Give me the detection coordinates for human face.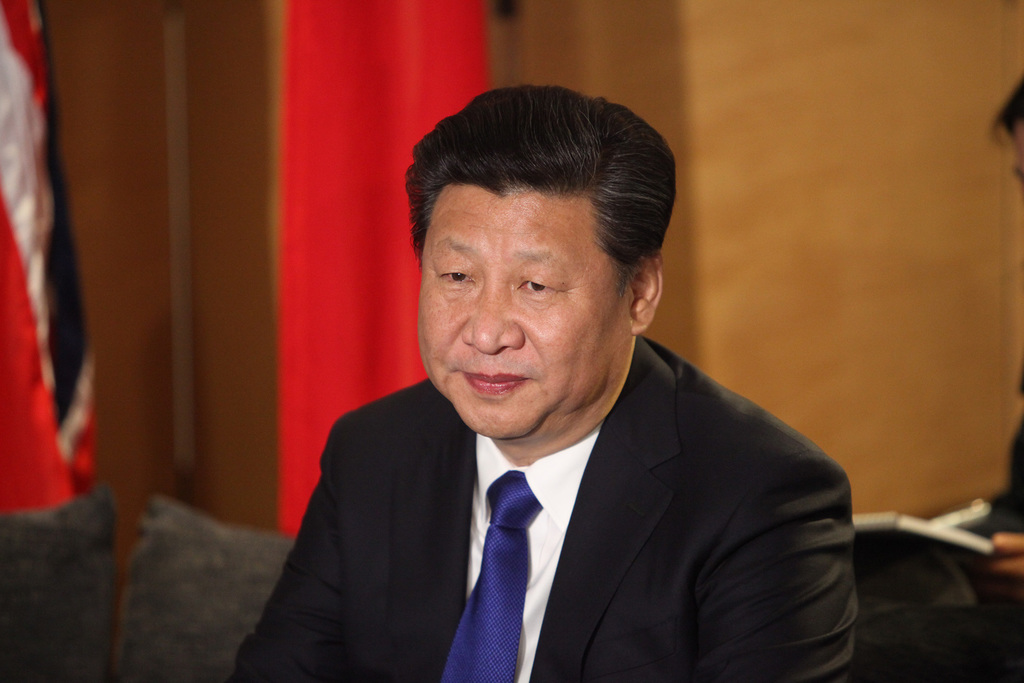
left=417, top=193, right=632, bottom=439.
